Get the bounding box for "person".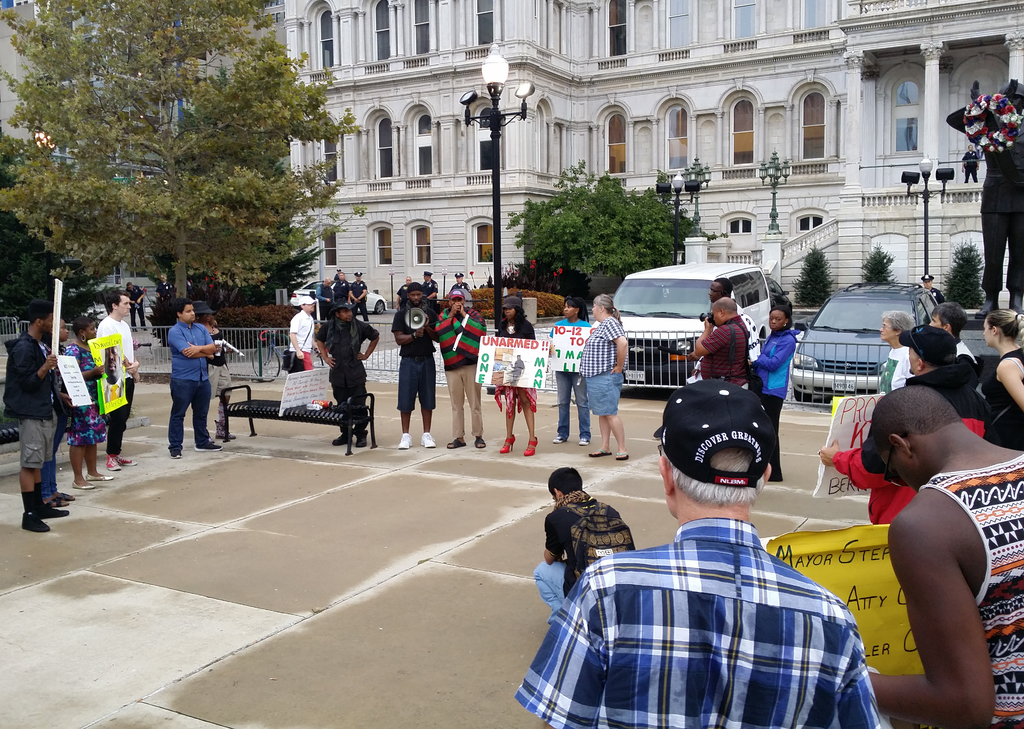
select_region(388, 281, 438, 455).
